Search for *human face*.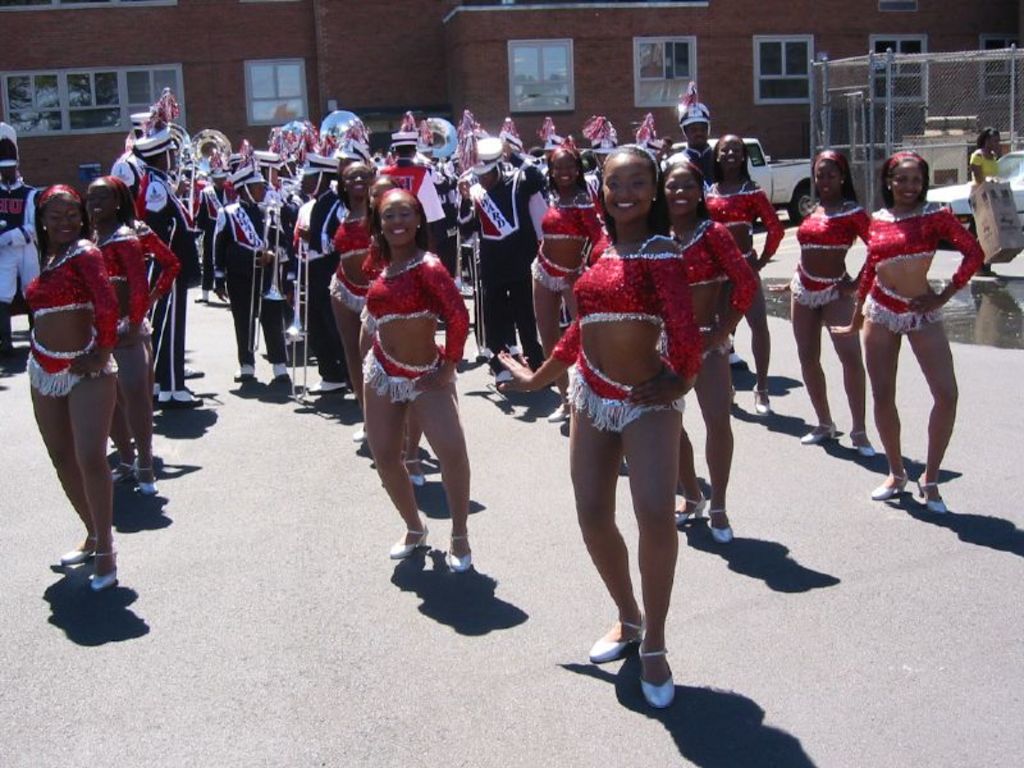
Found at <bbox>90, 180, 111, 227</bbox>.
